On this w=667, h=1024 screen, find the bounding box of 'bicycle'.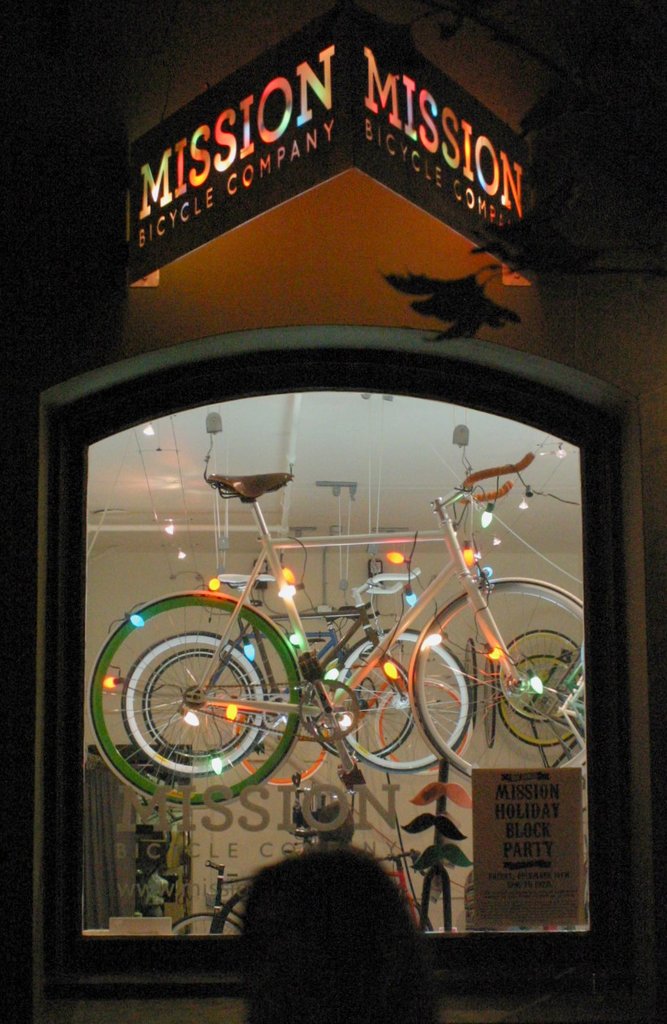
Bounding box: locate(119, 565, 469, 772).
